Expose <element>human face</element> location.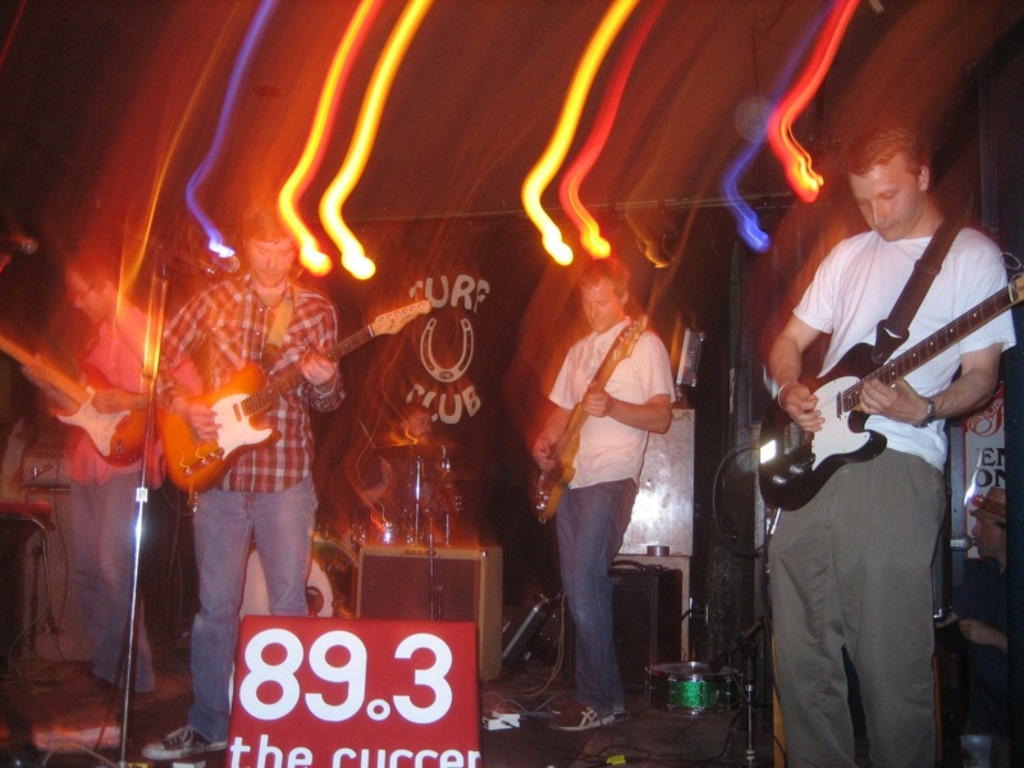
Exposed at 849,165,920,242.
